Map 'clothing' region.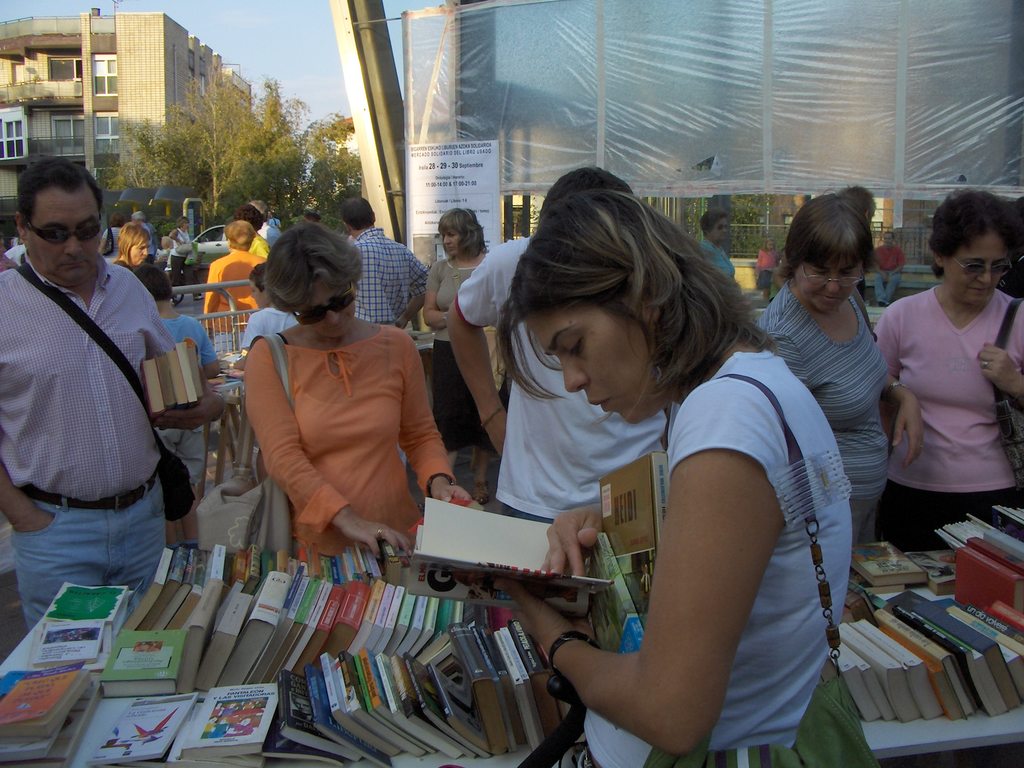
Mapped to l=241, t=323, r=459, b=557.
